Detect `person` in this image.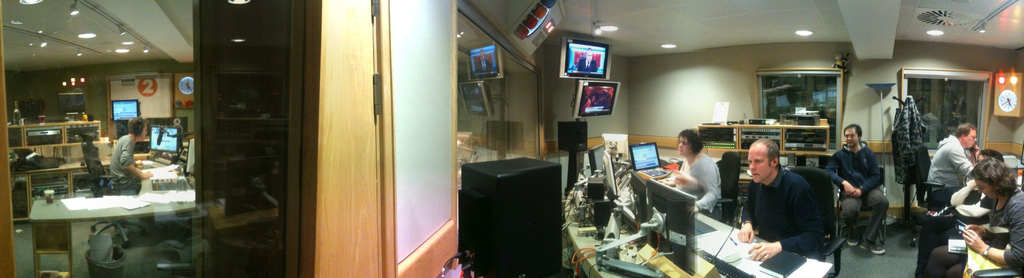
Detection: (x1=920, y1=126, x2=985, y2=220).
